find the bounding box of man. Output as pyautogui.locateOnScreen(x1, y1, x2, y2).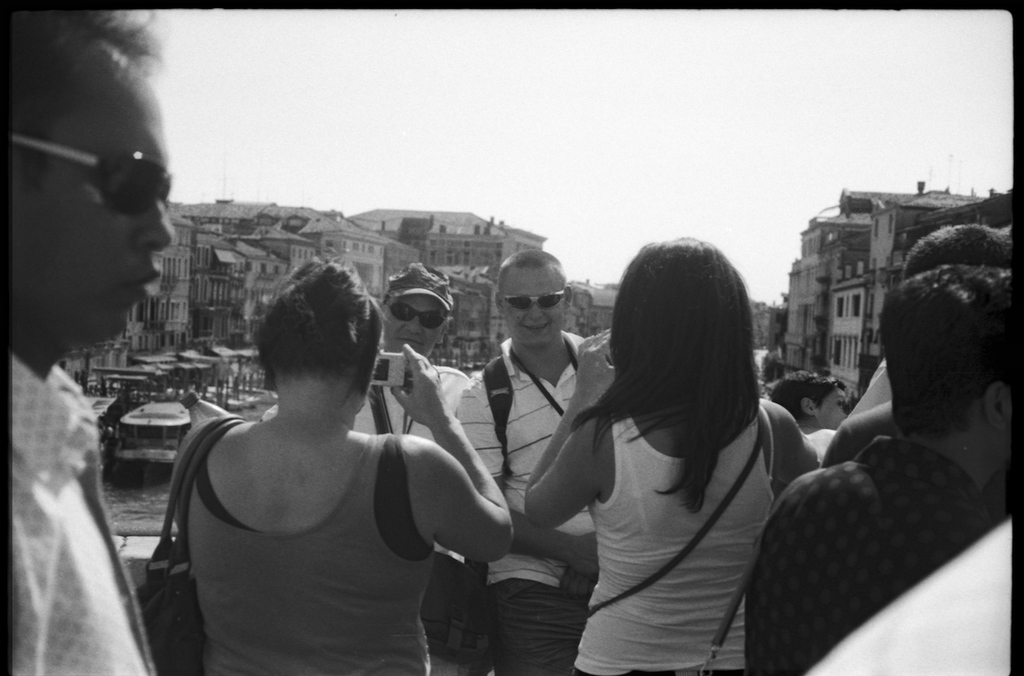
pyautogui.locateOnScreen(446, 243, 599, 675).
